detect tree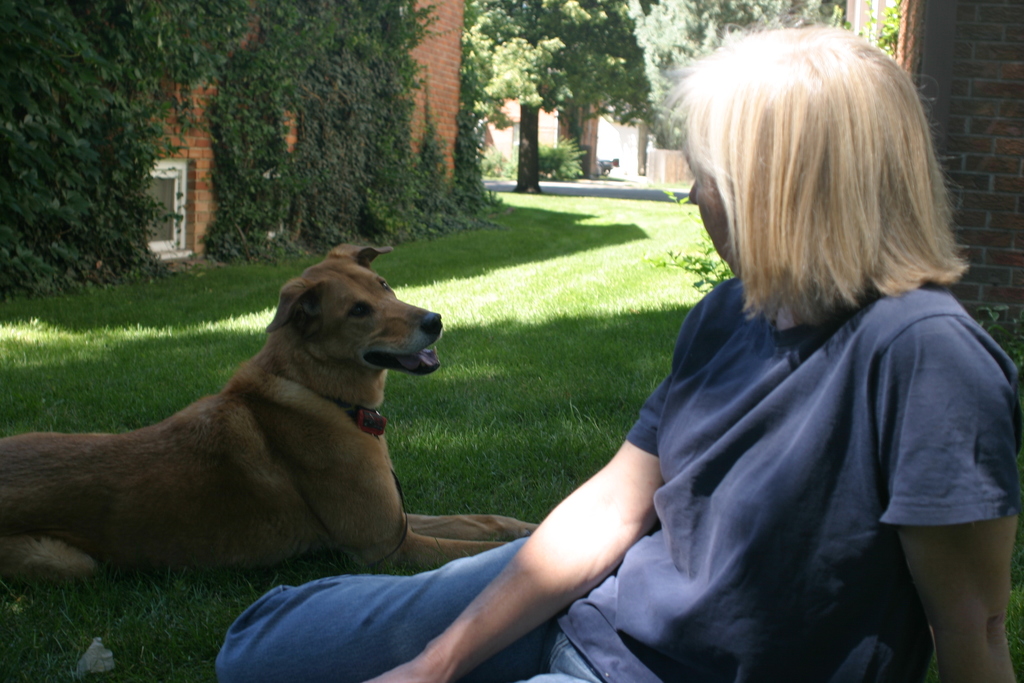
<bbox>634, 0, 842, 147</bbox>
